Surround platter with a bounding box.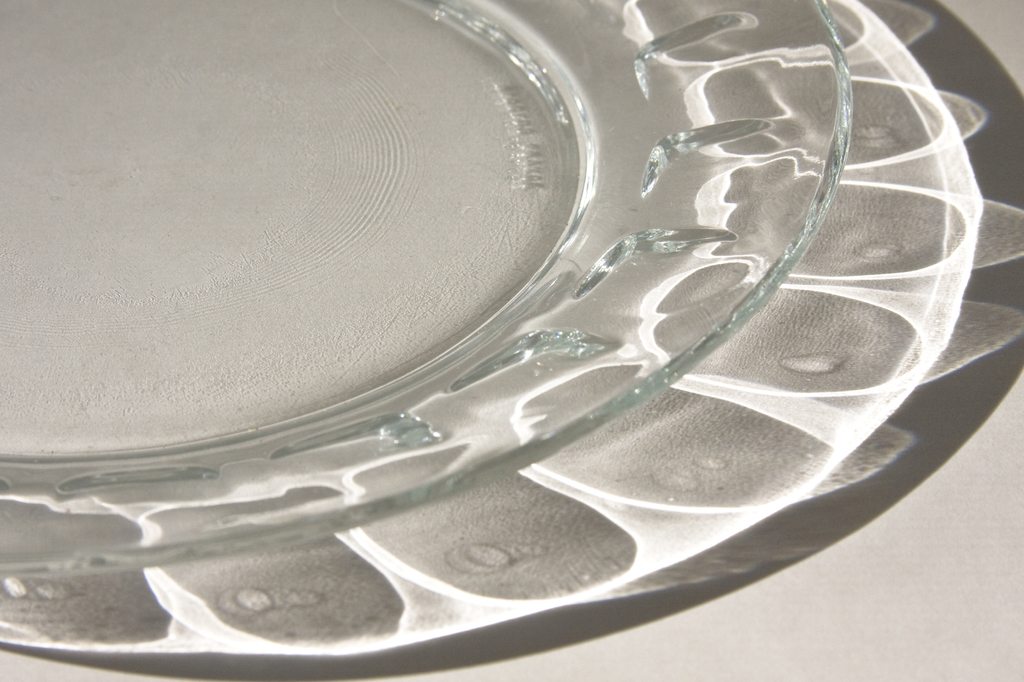
0 0 850 581.
